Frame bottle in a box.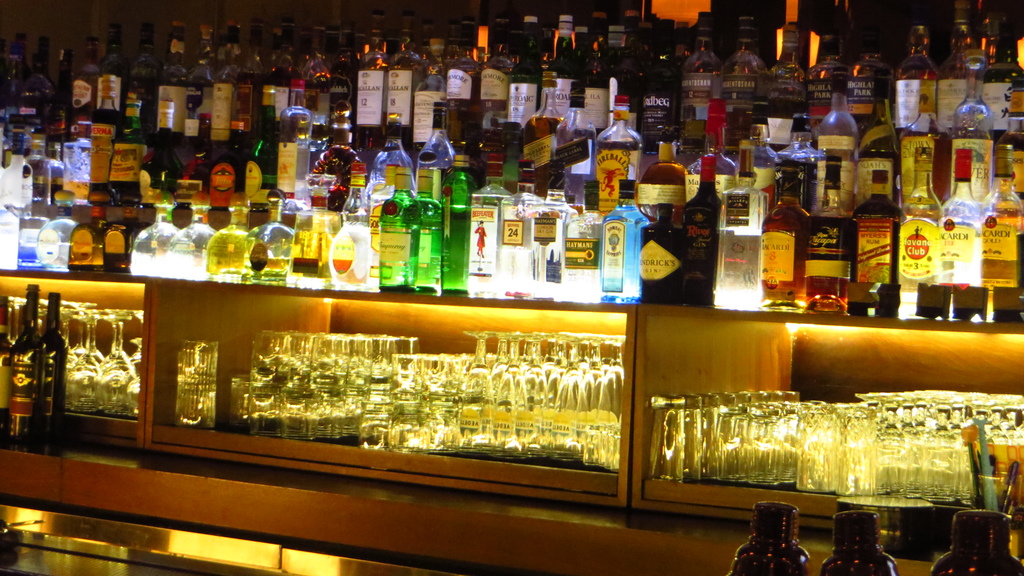
Rect(447, 47, 483, 105).
